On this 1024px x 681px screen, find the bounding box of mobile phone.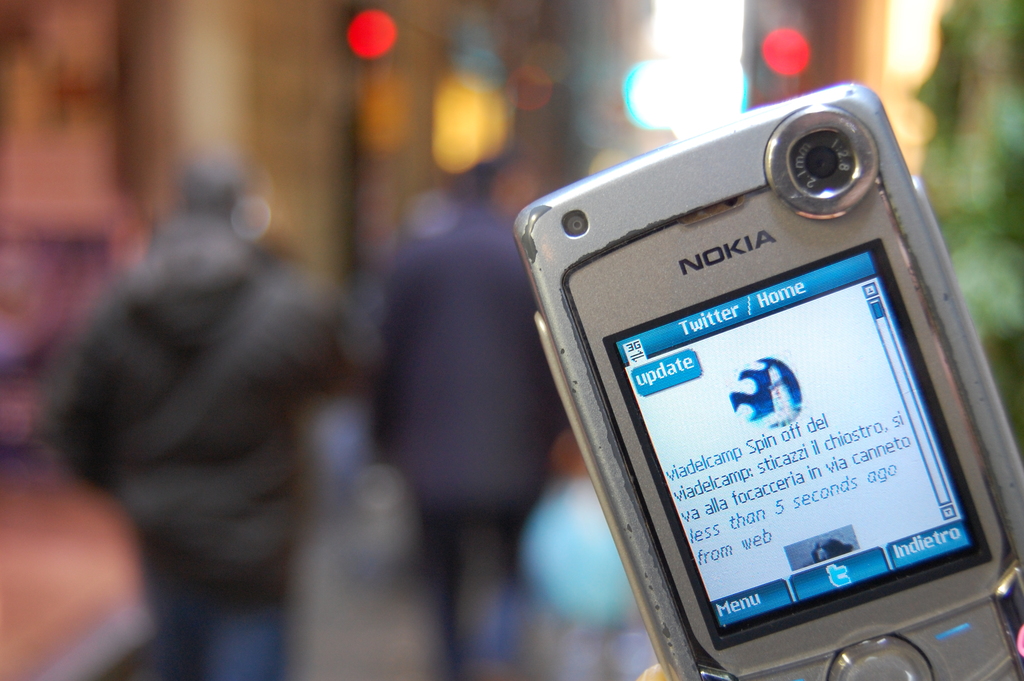
Bounding box: pyautogui.locateOnScreen(512, 79, 1023, 680).
